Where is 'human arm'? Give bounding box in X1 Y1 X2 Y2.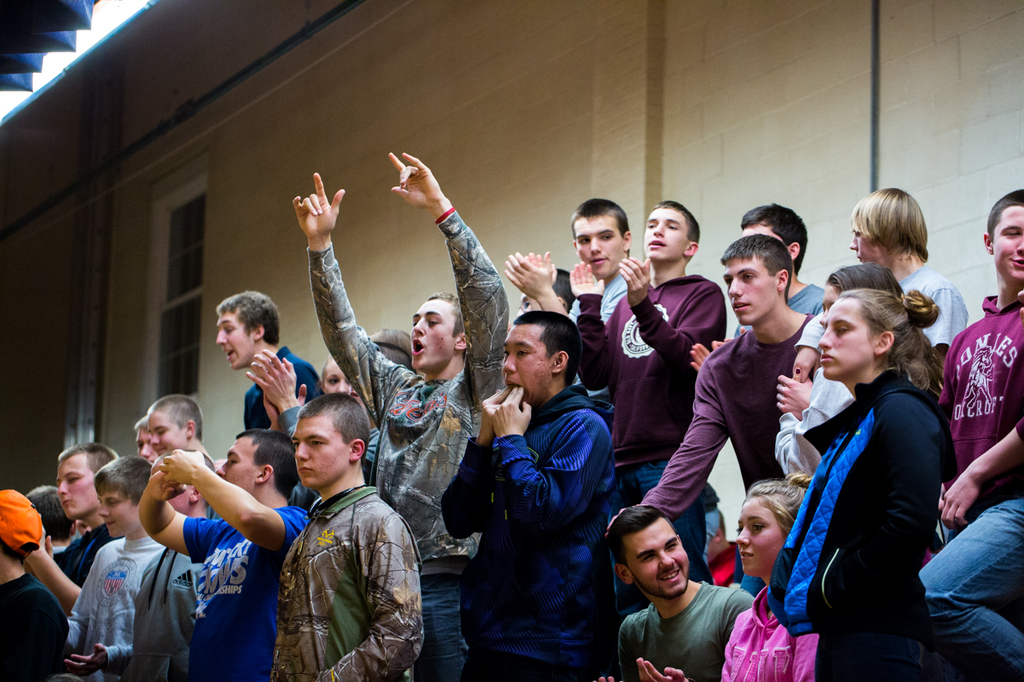
263 377 306 436.
